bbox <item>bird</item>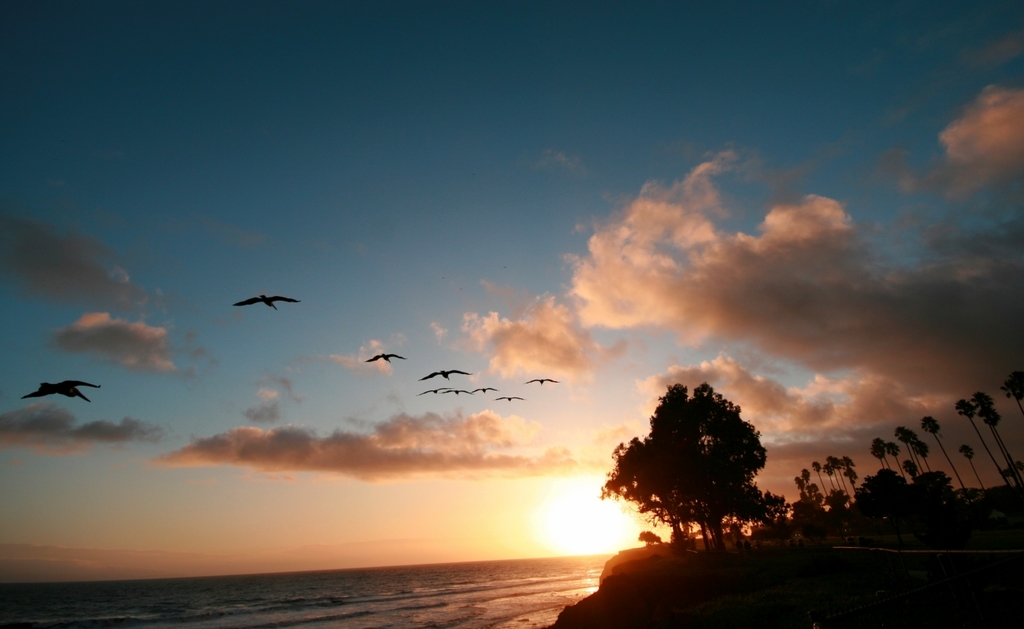
bbox=(419, 363, 476, 383)
